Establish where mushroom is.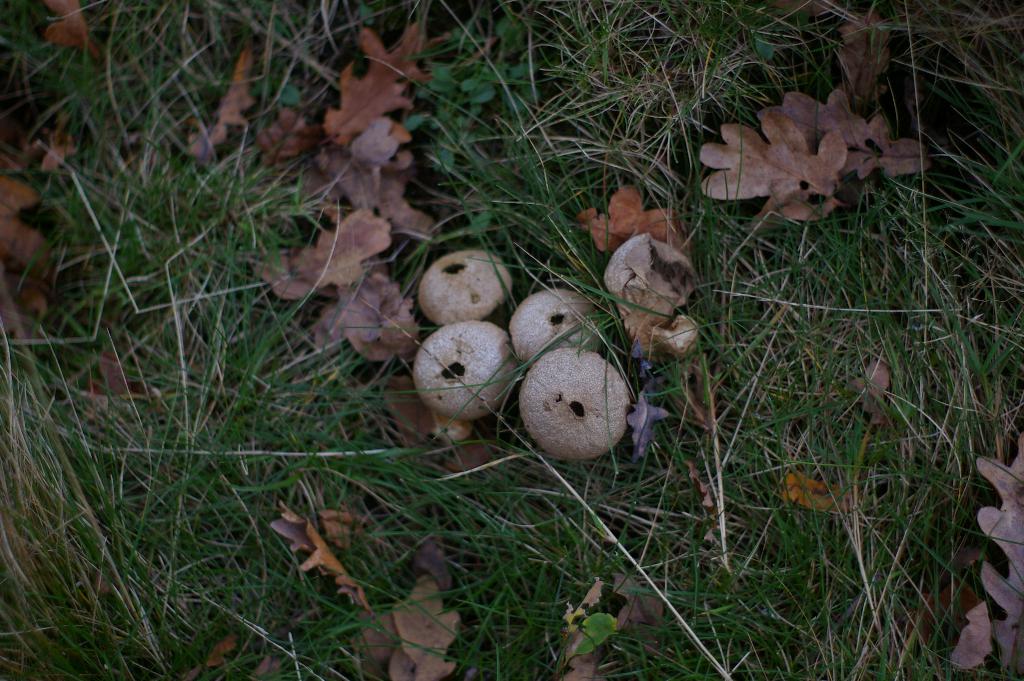
Established at detection(415, 250, 516, 329).
